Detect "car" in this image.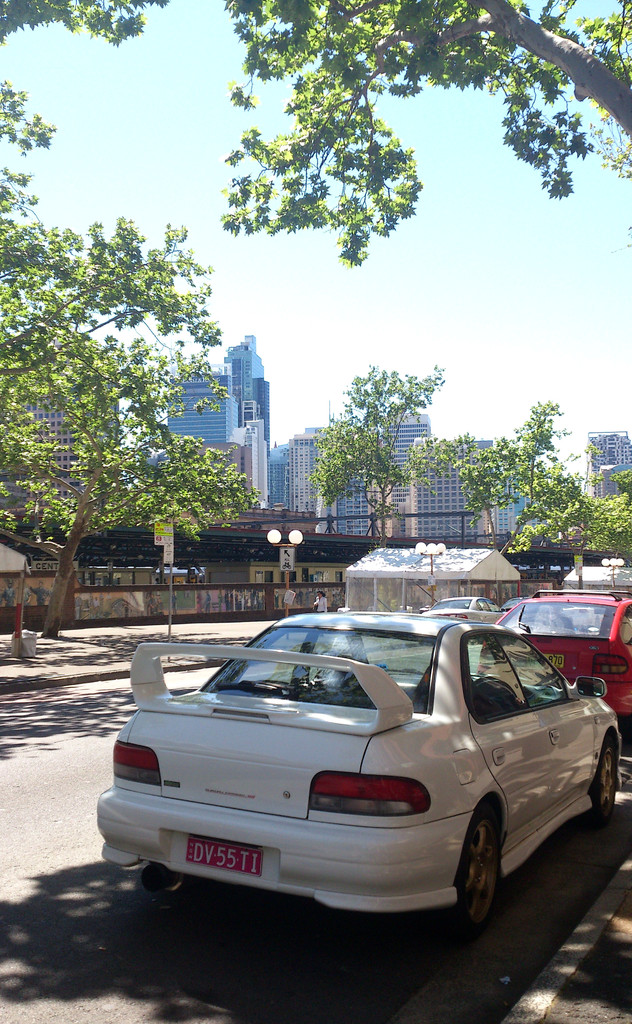
Detection: l=417, t=595, r=505, b=623.
